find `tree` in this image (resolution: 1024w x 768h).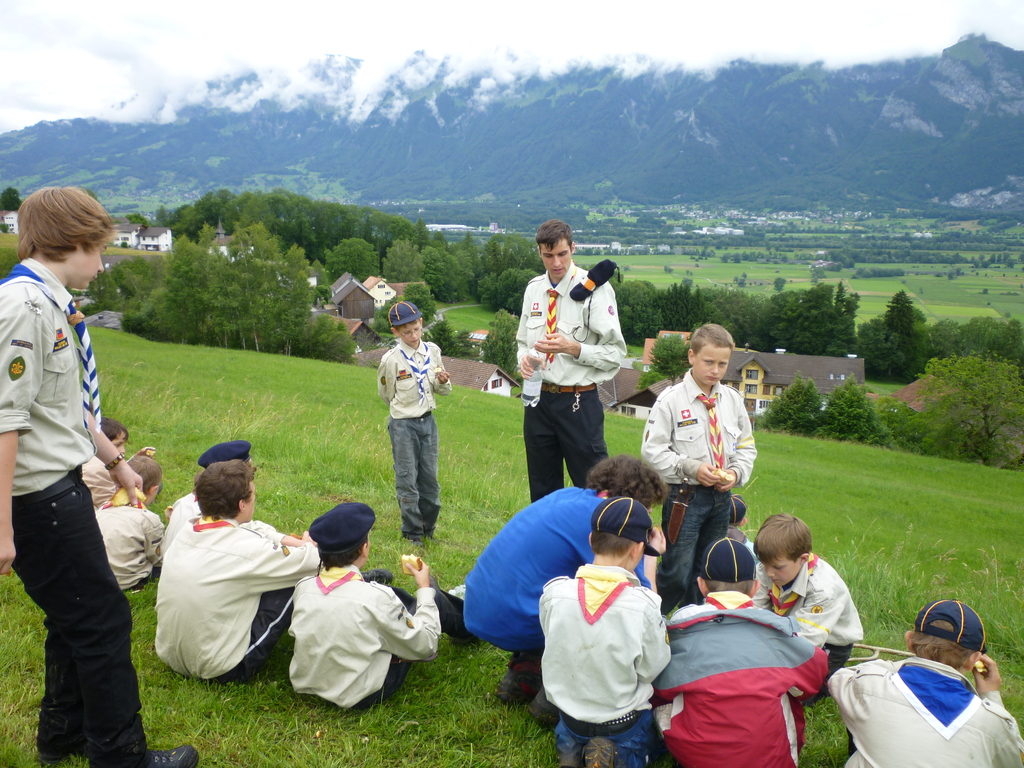
BBox(420, 236, 488, 301).
